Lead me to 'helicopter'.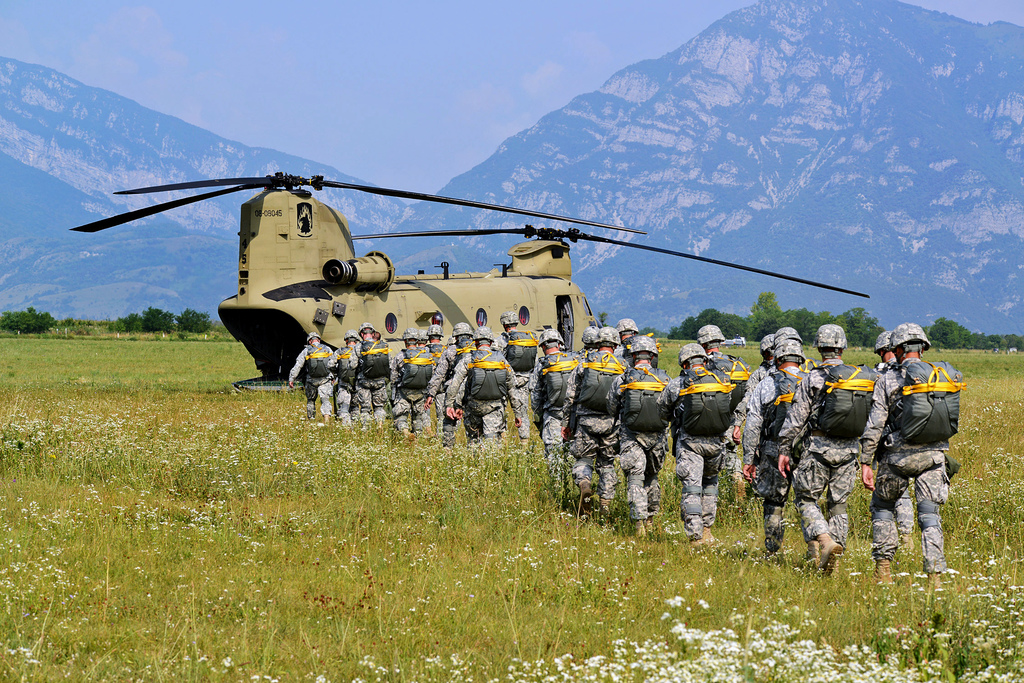
Lead to 70/172/871/396.
